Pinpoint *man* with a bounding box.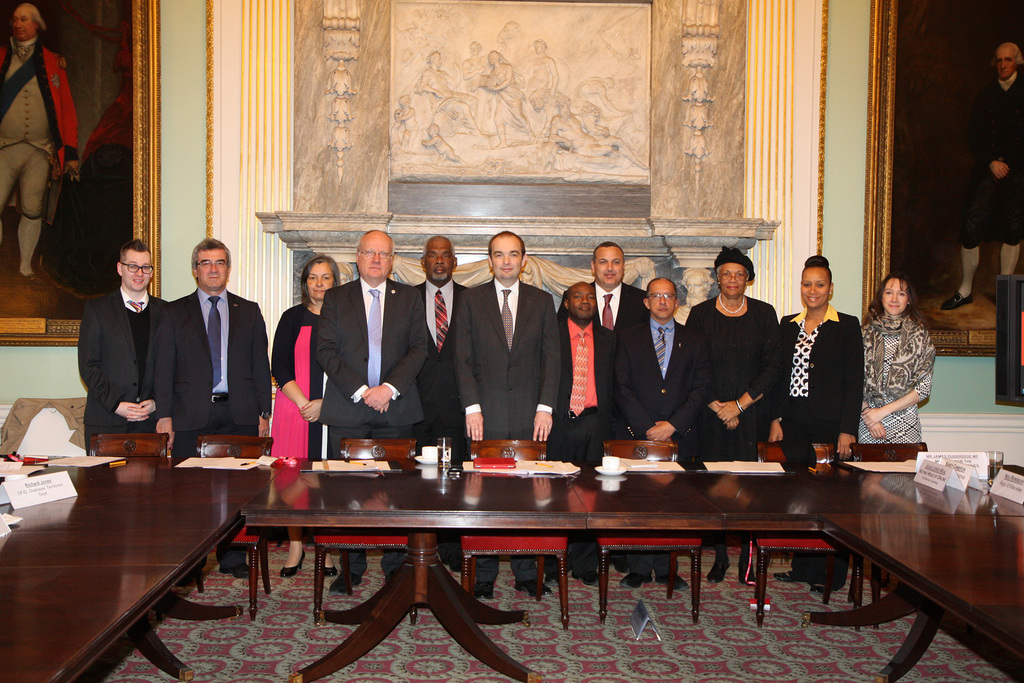
pyautogui.locateOnScreen(609, 272, 695, 596).
